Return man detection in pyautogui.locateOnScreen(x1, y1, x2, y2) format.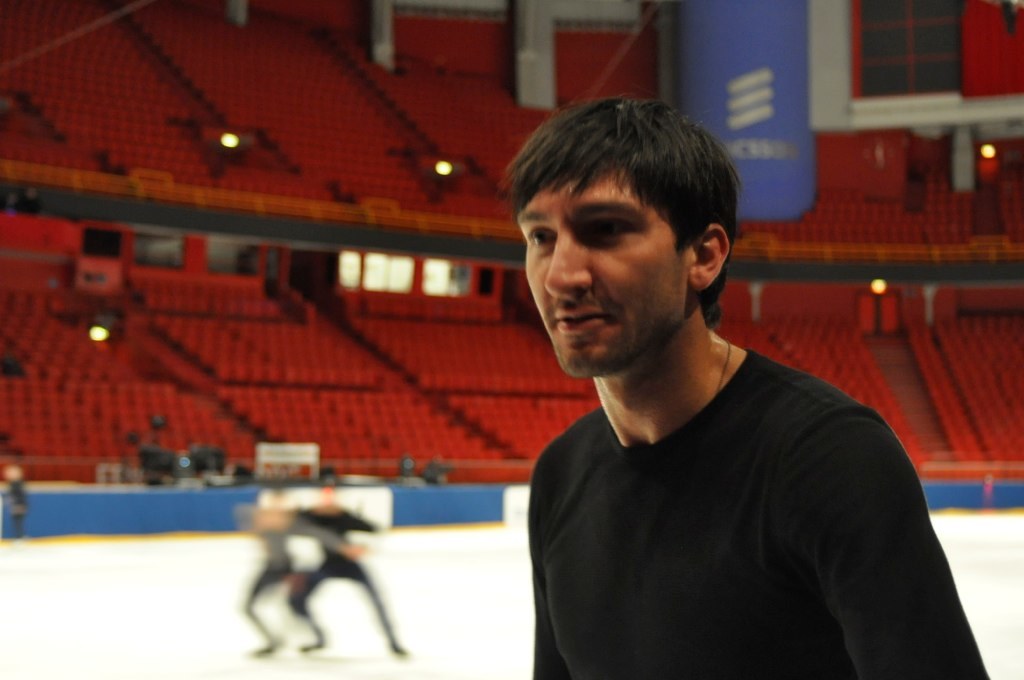
pyautogui.locateOnScreen(457, 103, 976, 669).
